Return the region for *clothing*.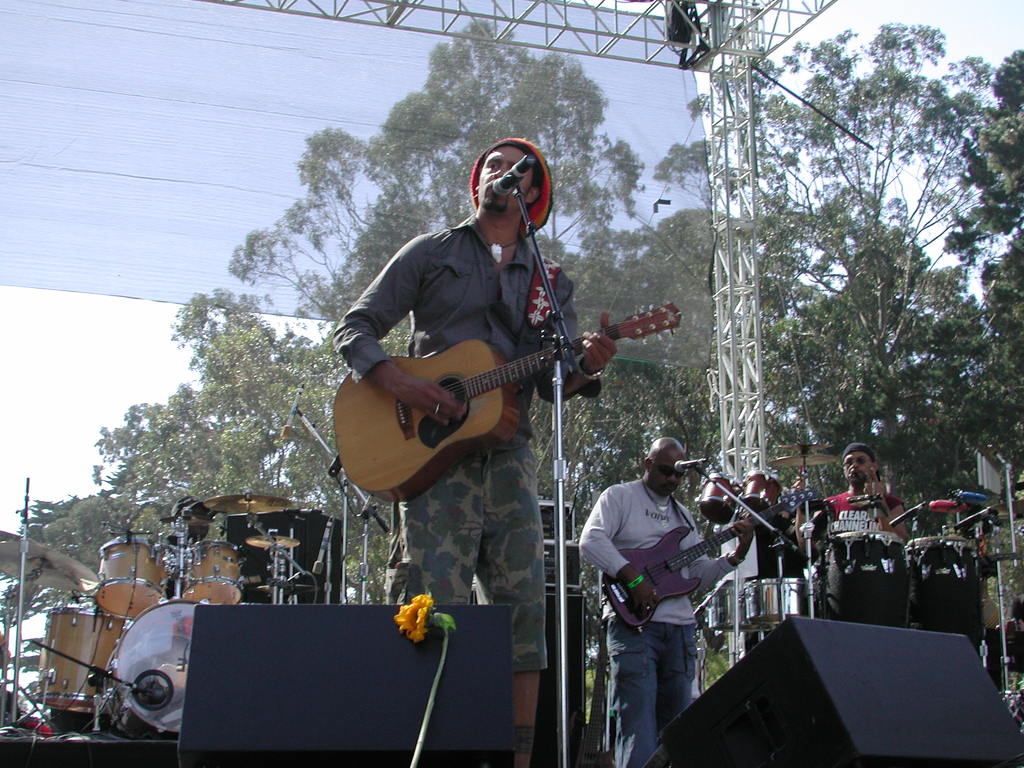
x1=328 y1=200 x2=612 y2=683.
